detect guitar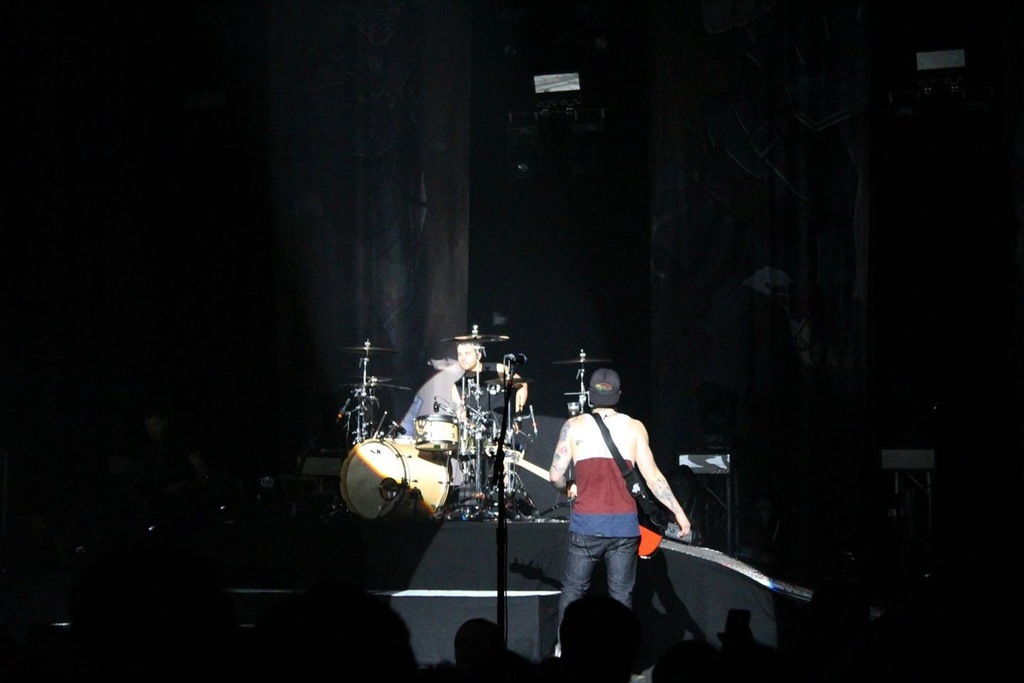
Rect(497, 438, 664, 557)
